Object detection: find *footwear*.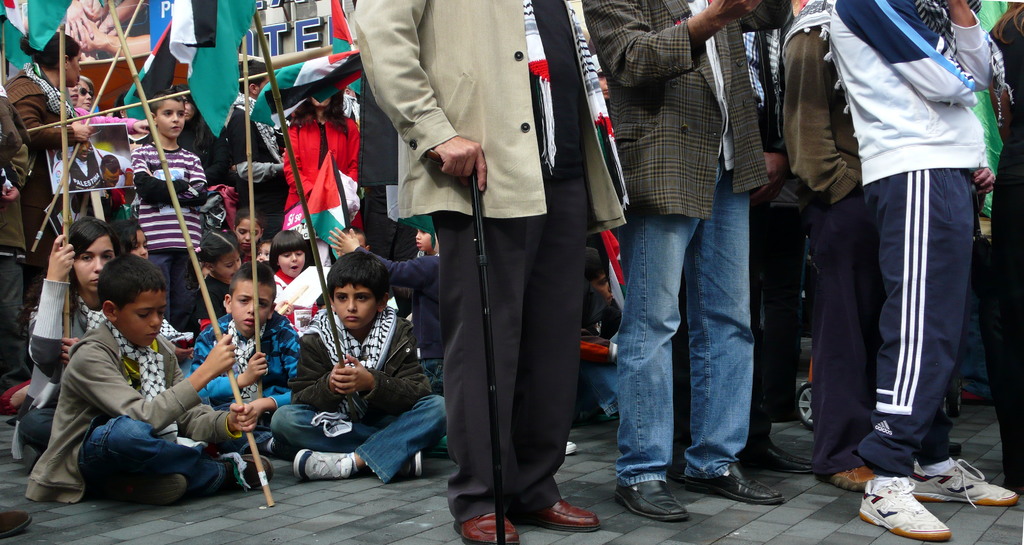
box=[452, 512, 519, 544].
